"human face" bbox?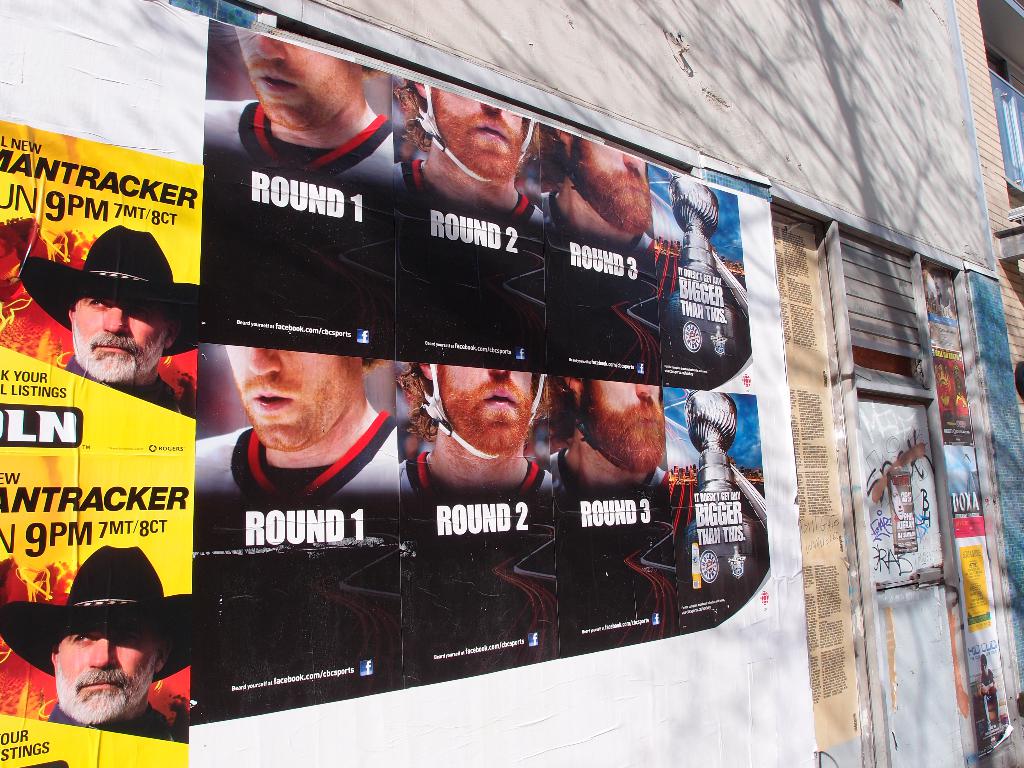
l=72, t=287, r=169, b=385
